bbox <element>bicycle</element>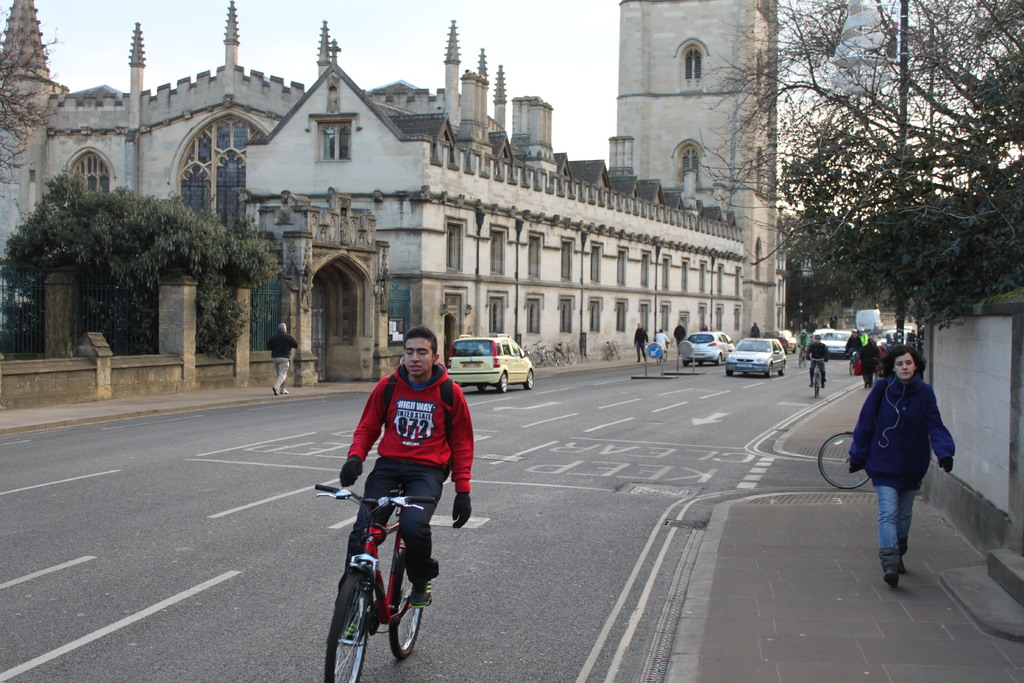
box(605, 340, 622, 361)
